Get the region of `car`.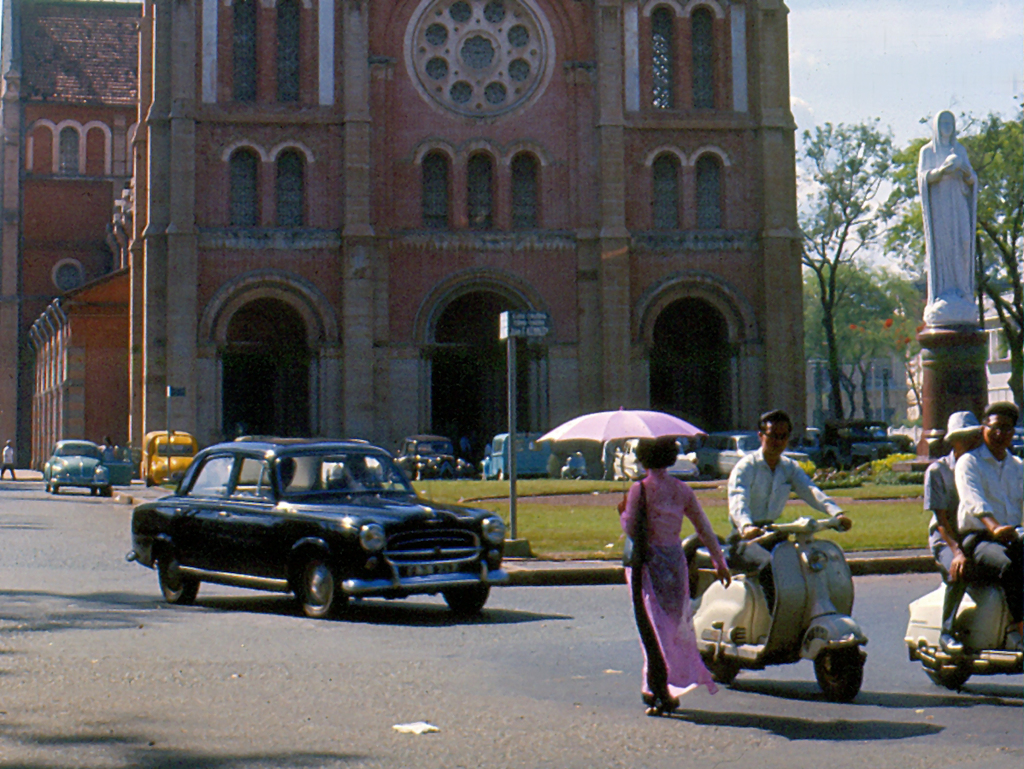
box(217, 431, 279, 484).
